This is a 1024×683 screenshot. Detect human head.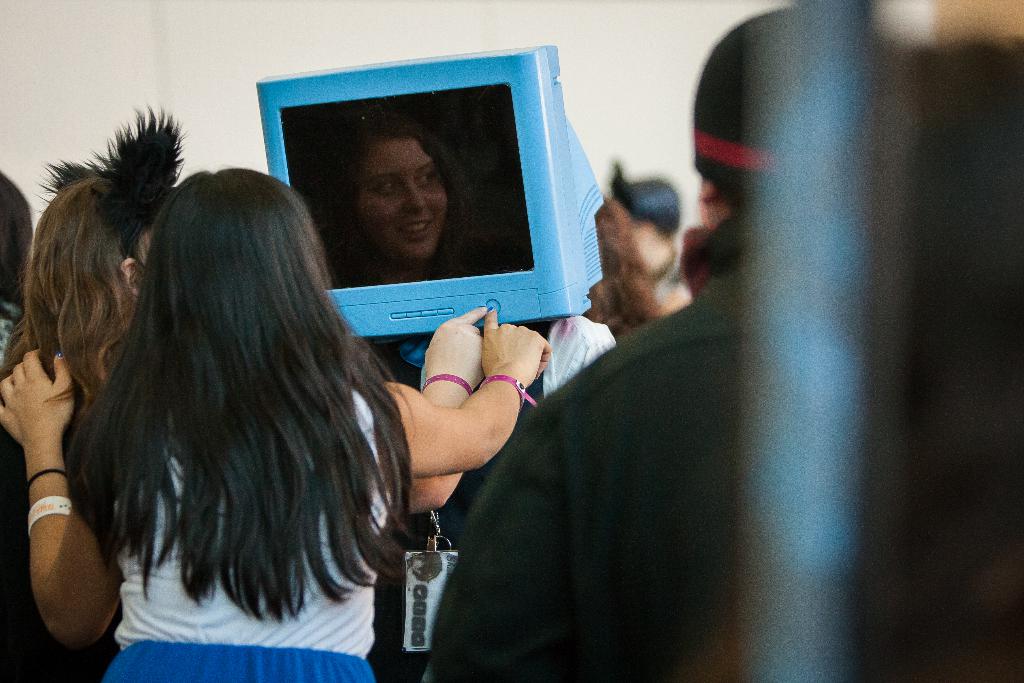
<region>321, 106, 476, 268</region>.
